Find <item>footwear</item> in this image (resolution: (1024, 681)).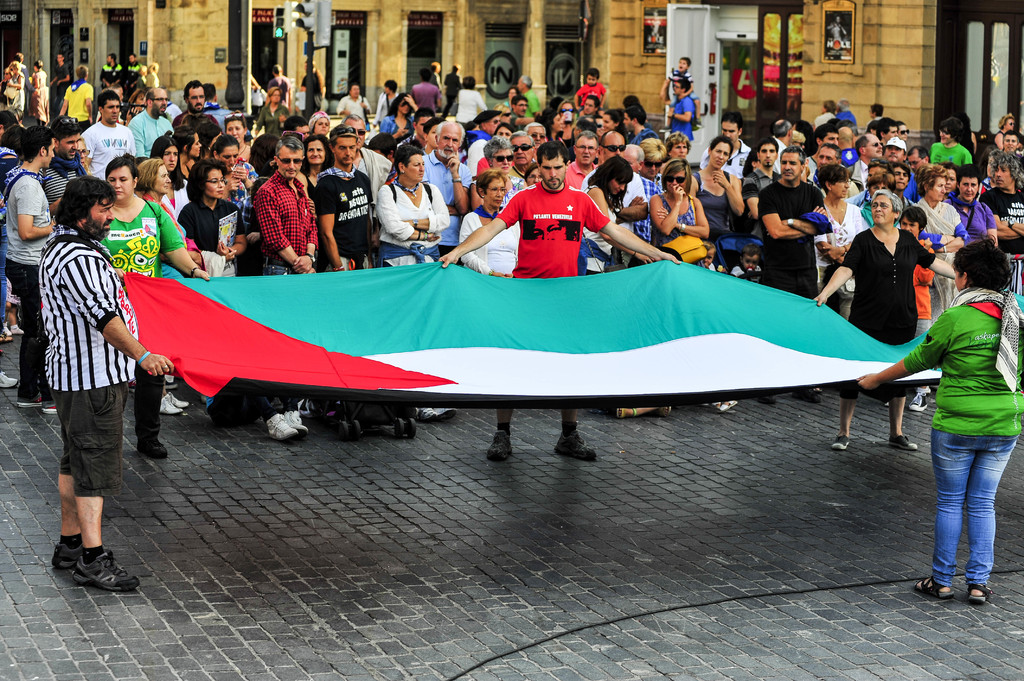
{"x1": 886, "y1": 433, "x2": 919, "y2": 453}.
